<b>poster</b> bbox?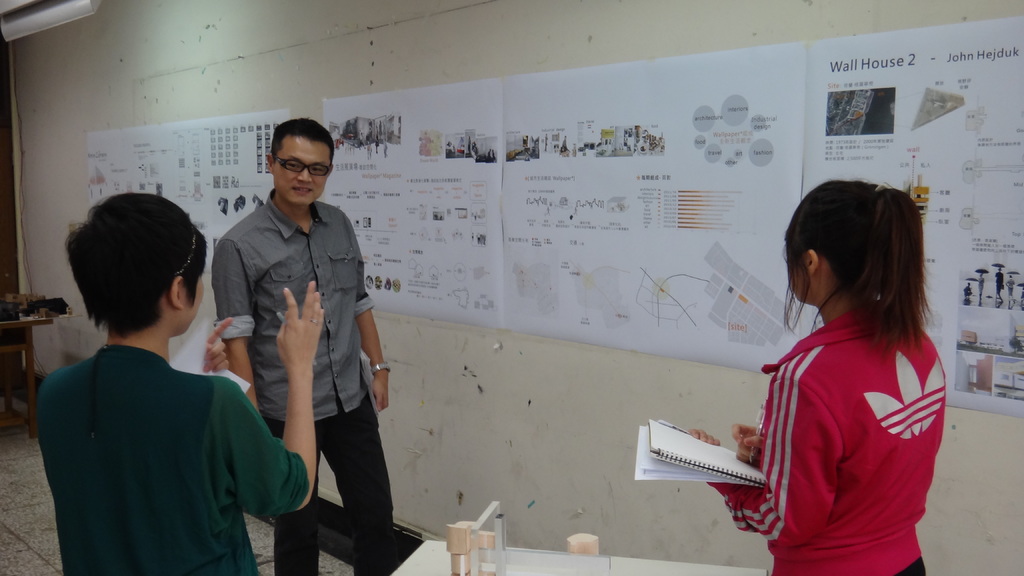
BBox(320, 17, 1023, 419)
